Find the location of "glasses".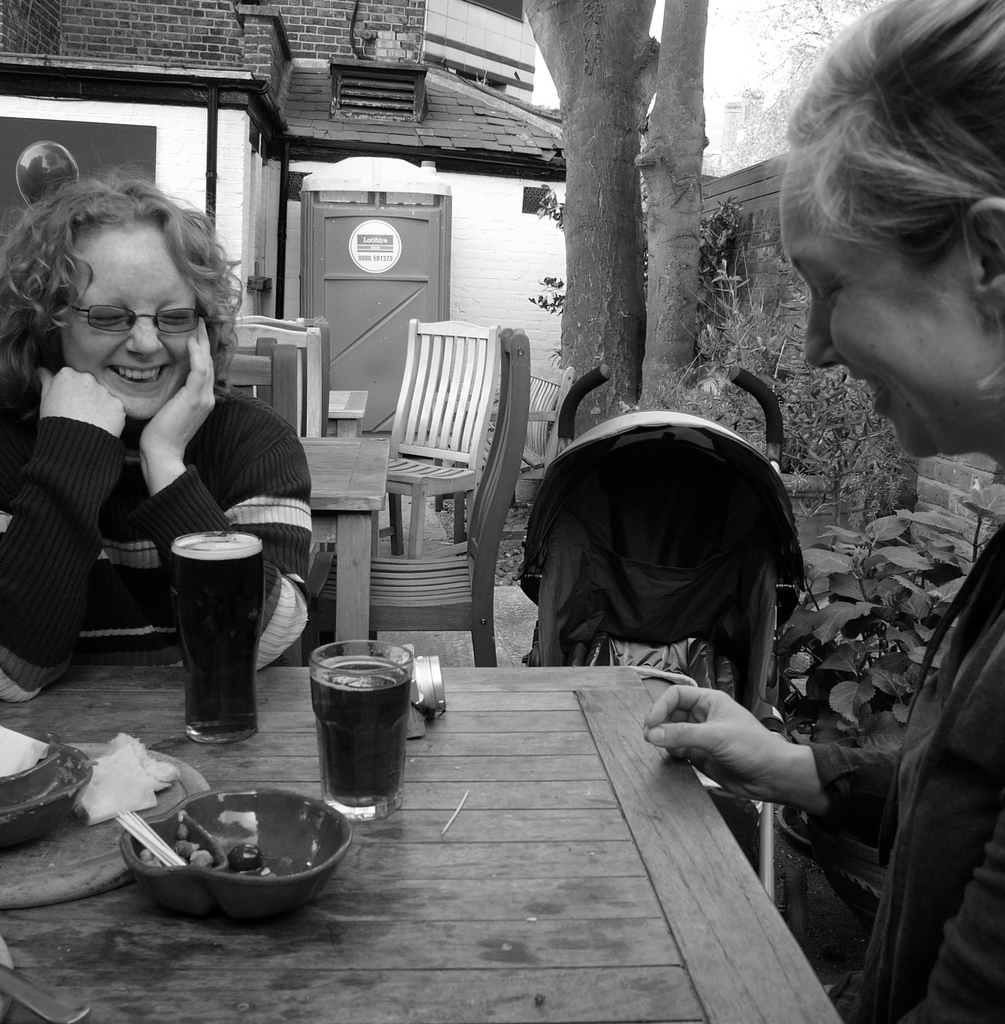
Location: select_region(66, 303, 197, 337).
